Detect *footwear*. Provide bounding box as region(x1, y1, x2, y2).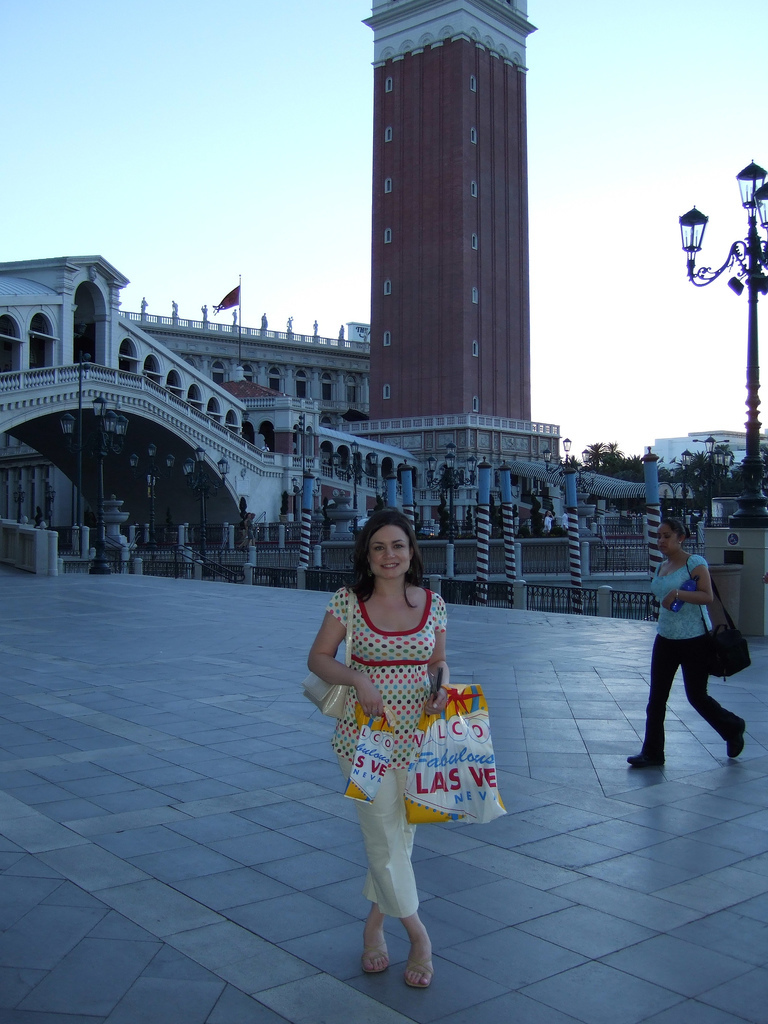
region(622, 746, 665, 773).
